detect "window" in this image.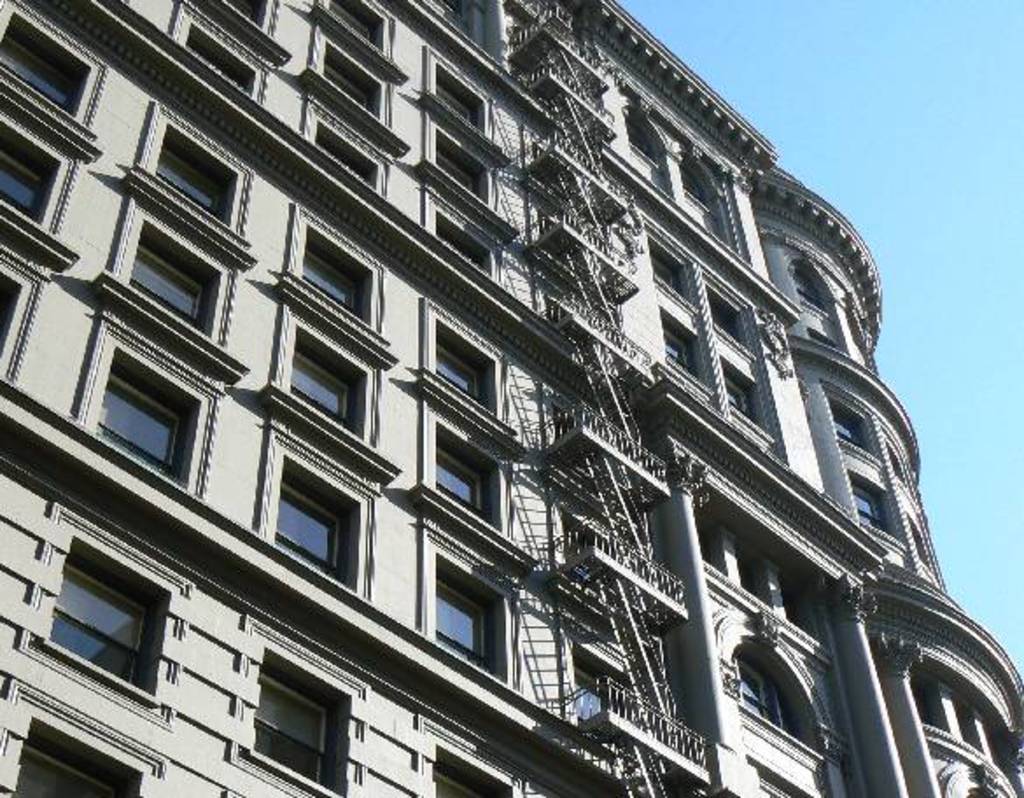
Detection: (x1=422, y1=495, x2=529, y2=693).
